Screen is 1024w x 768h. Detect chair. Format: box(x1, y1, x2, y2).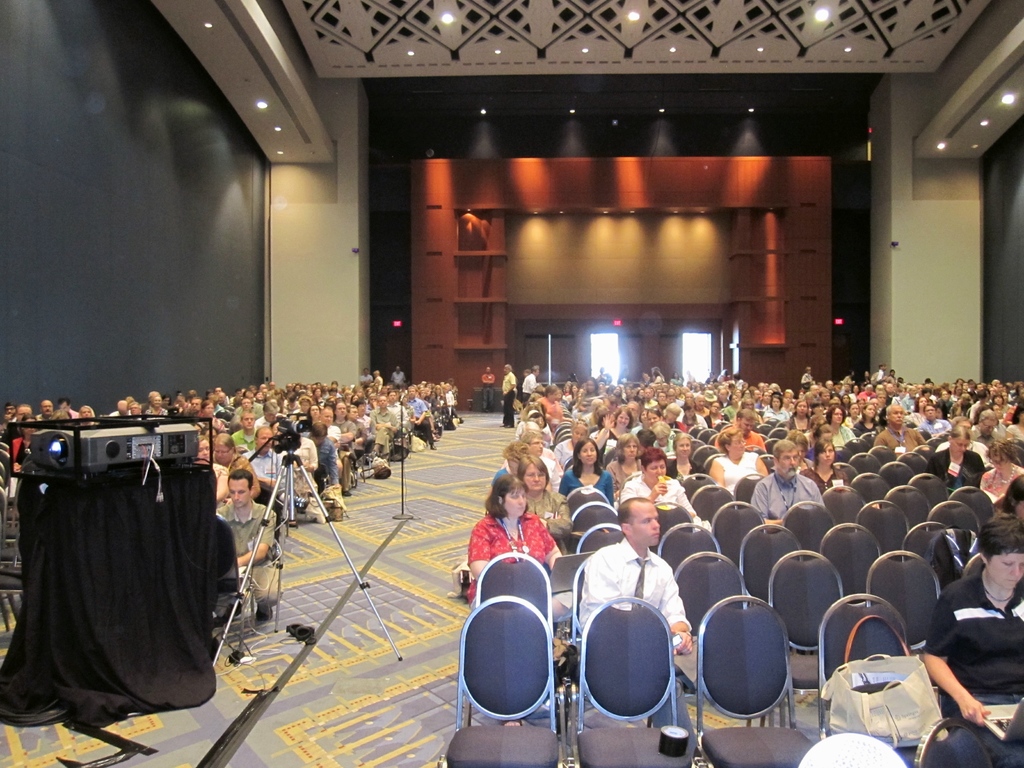
box(691, 424, 705, 435).
